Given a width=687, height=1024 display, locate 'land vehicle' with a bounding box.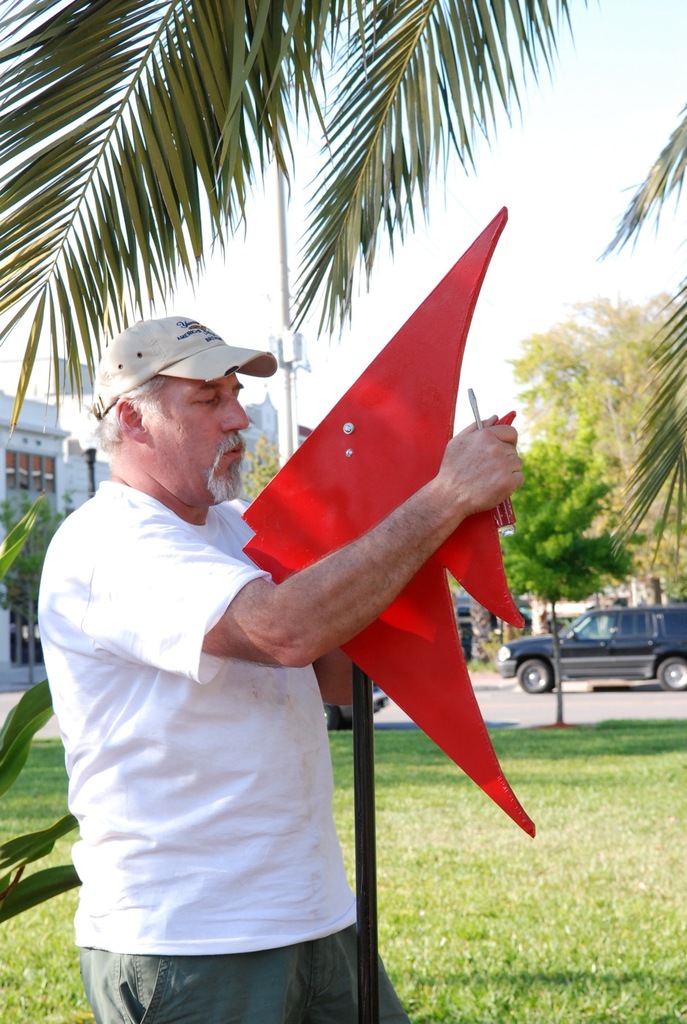
Located: BBox(322, 674, 395, 728).
